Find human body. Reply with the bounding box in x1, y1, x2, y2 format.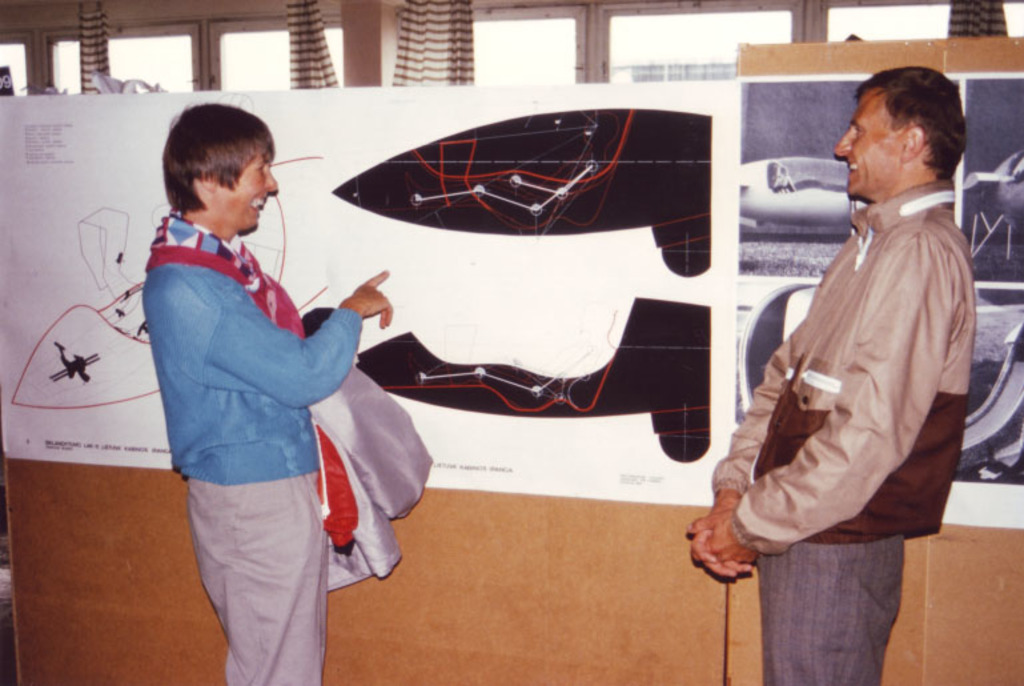
687, 176, 973, 685.
